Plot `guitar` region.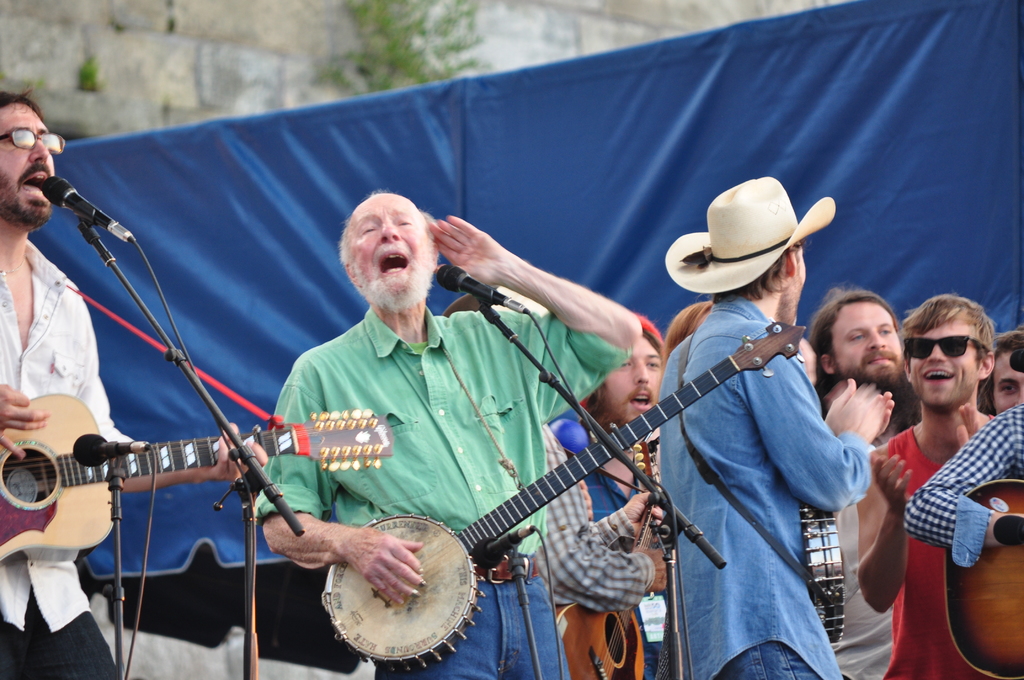
Plotted at bbox=(299, 335, 805, 667).
